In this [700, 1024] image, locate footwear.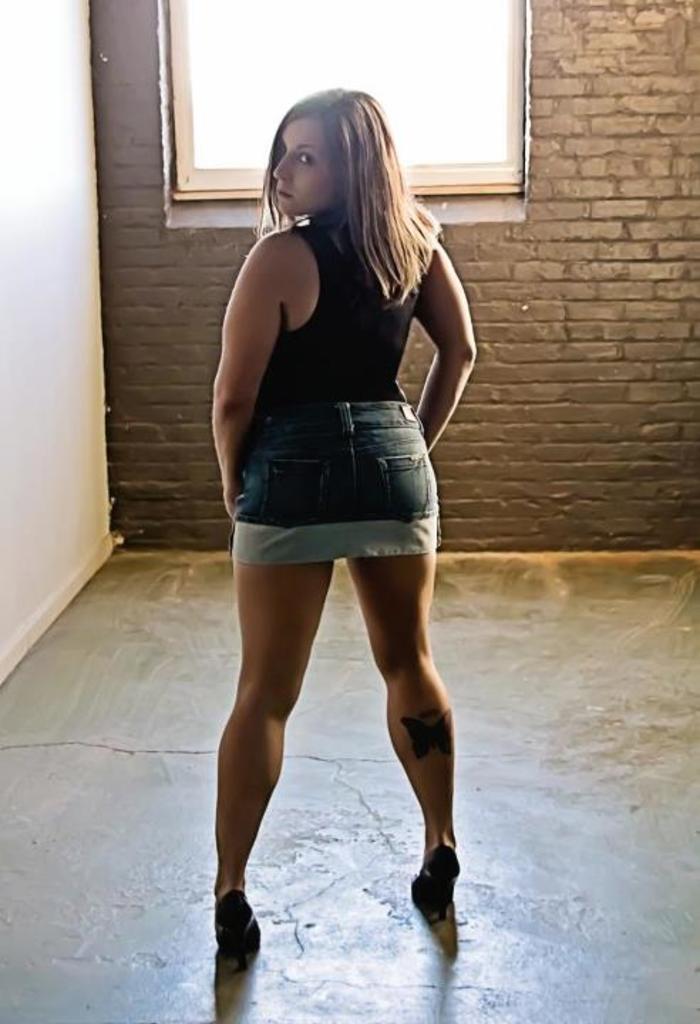
Bounding box: <box>407,831,462,956</box>.
